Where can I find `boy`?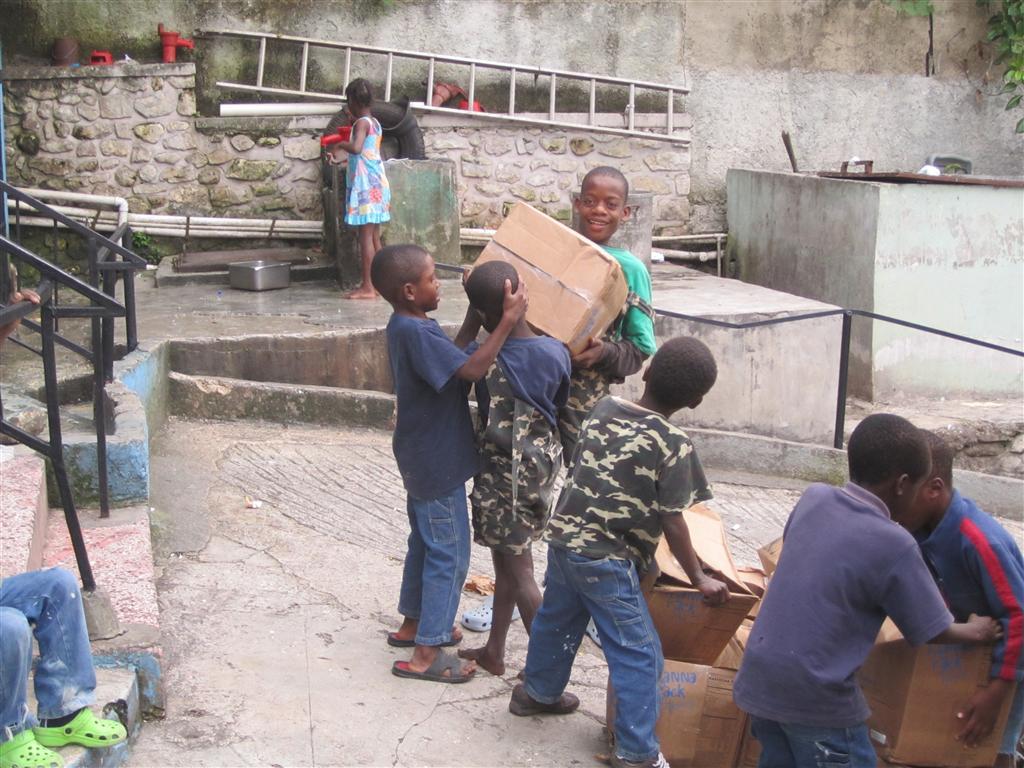
You can find it at {"left": 506, "top": 334, "right": 730, "bottom": 767}.
